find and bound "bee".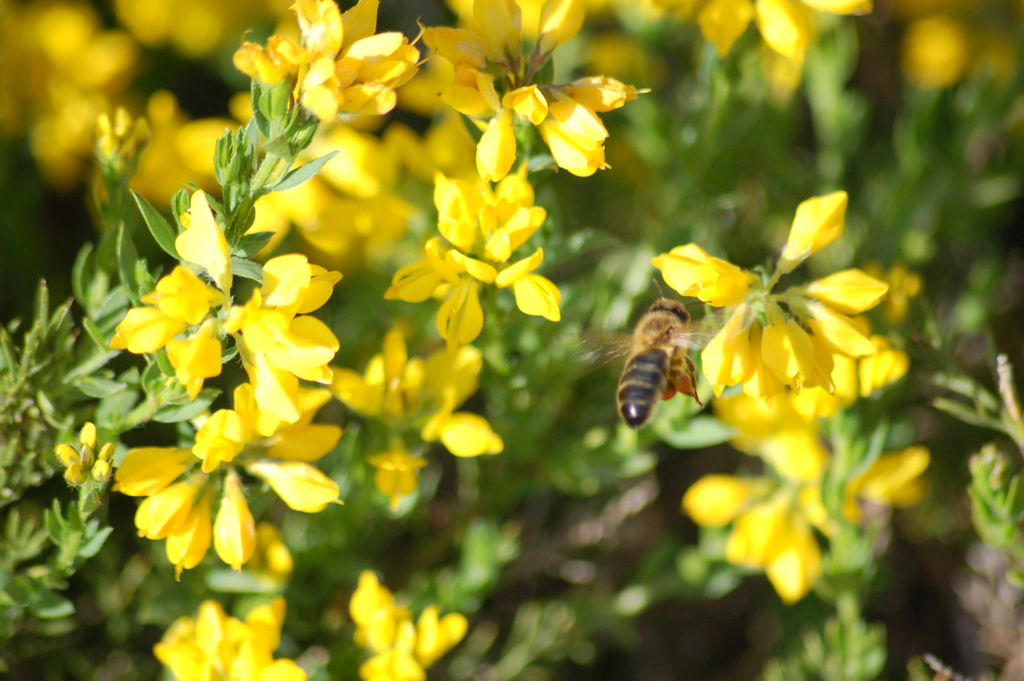
Bound: pyautogui.locateOnScreen(604, 285, 740, 442).
